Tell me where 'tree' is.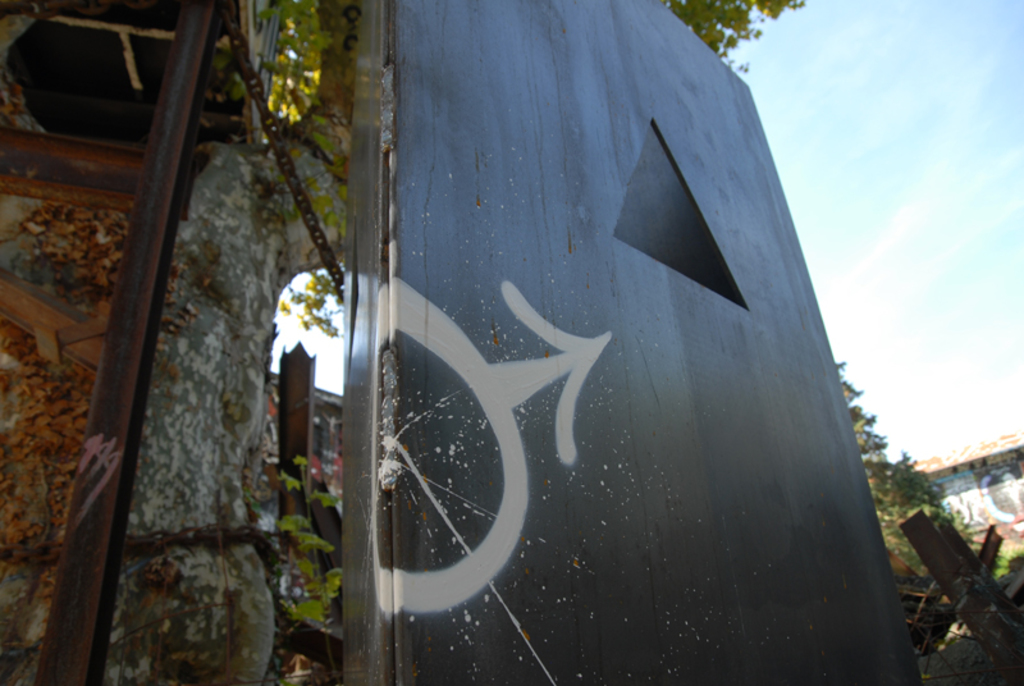
'tree' is at rect(663, 0, 808, 55).
